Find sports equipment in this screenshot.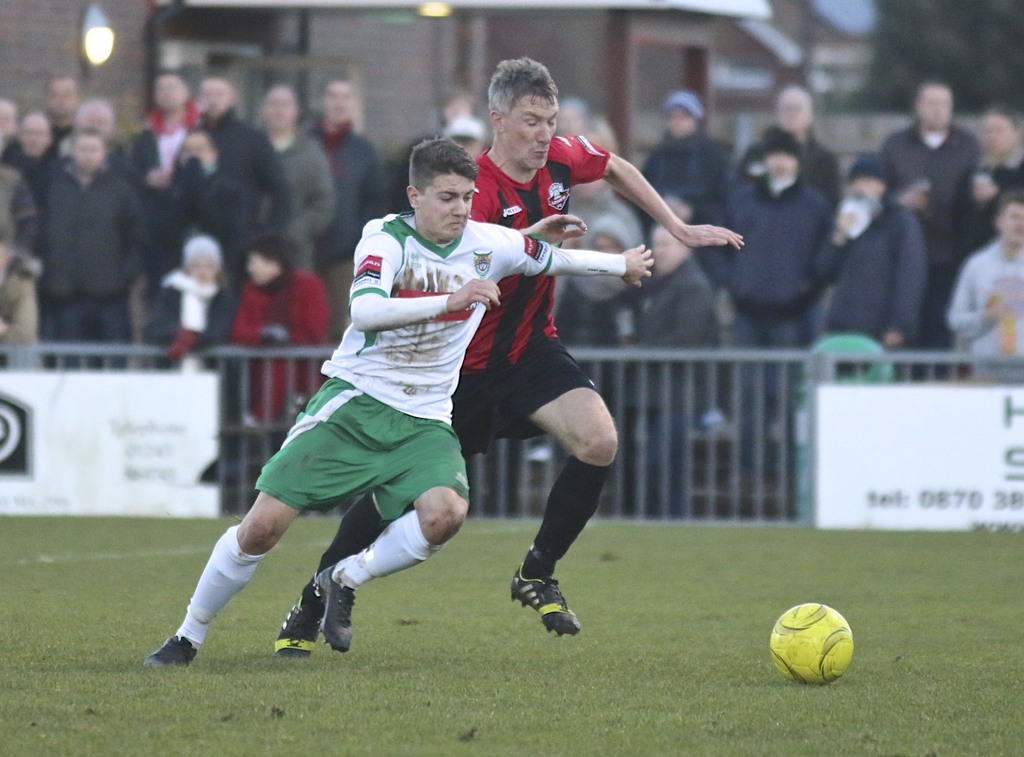
The bounding box for sports equipment is [left=761, top=596, right=858, bottom=695].
